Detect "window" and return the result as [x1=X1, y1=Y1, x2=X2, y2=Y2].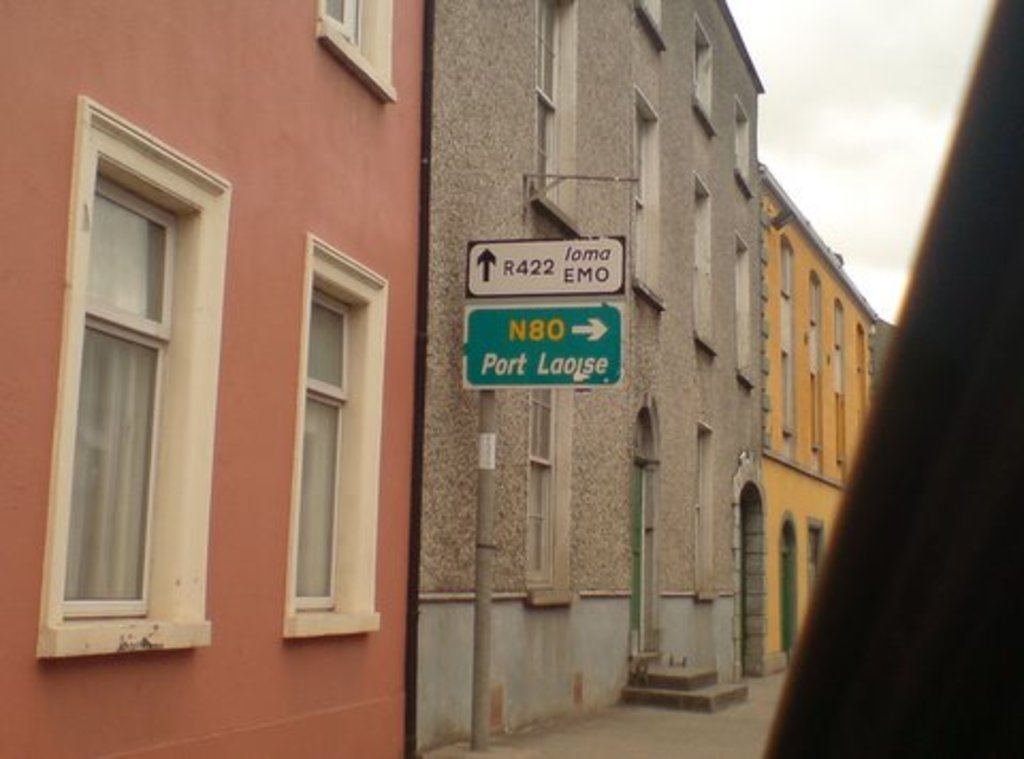
[x1=777, y1=232, x2=794, y2=458].
